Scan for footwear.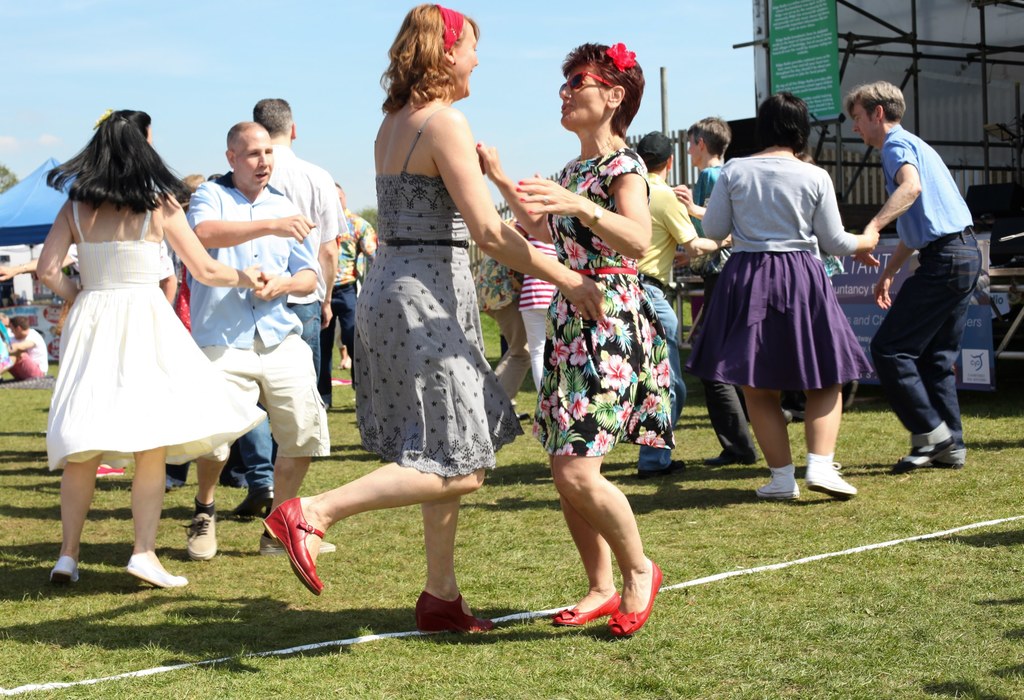
Scan result: l=806, t=462, r=857, b=498.
